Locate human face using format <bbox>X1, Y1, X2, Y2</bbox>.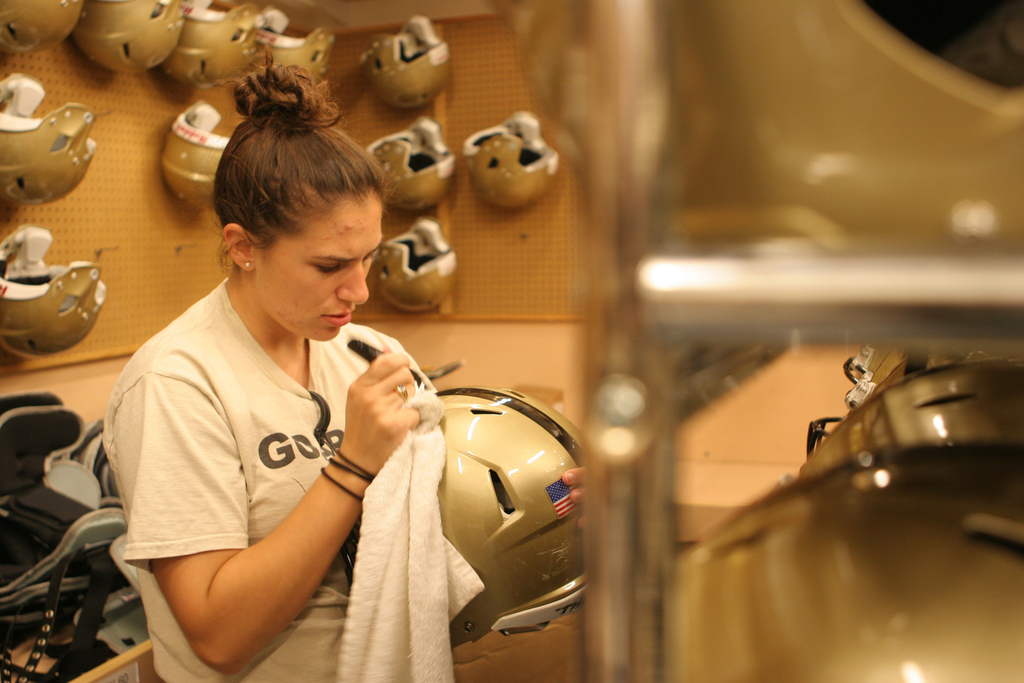
<bbox>254, 199, 382, 340</bbox>.
